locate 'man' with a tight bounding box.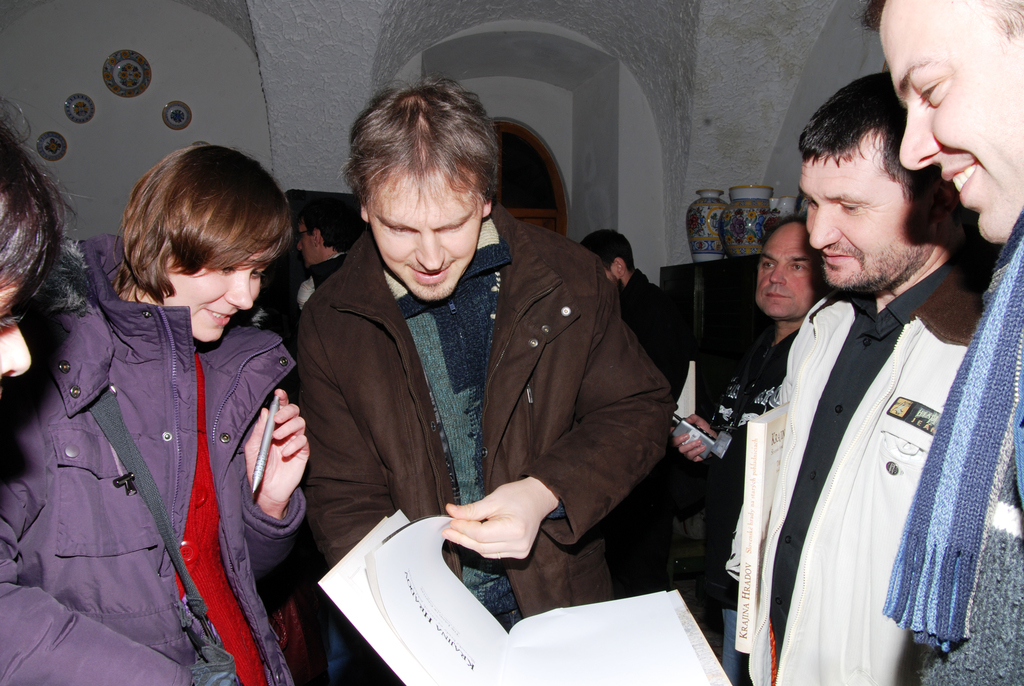
<bbox>863, 0, 1023, 685</bbox>.
